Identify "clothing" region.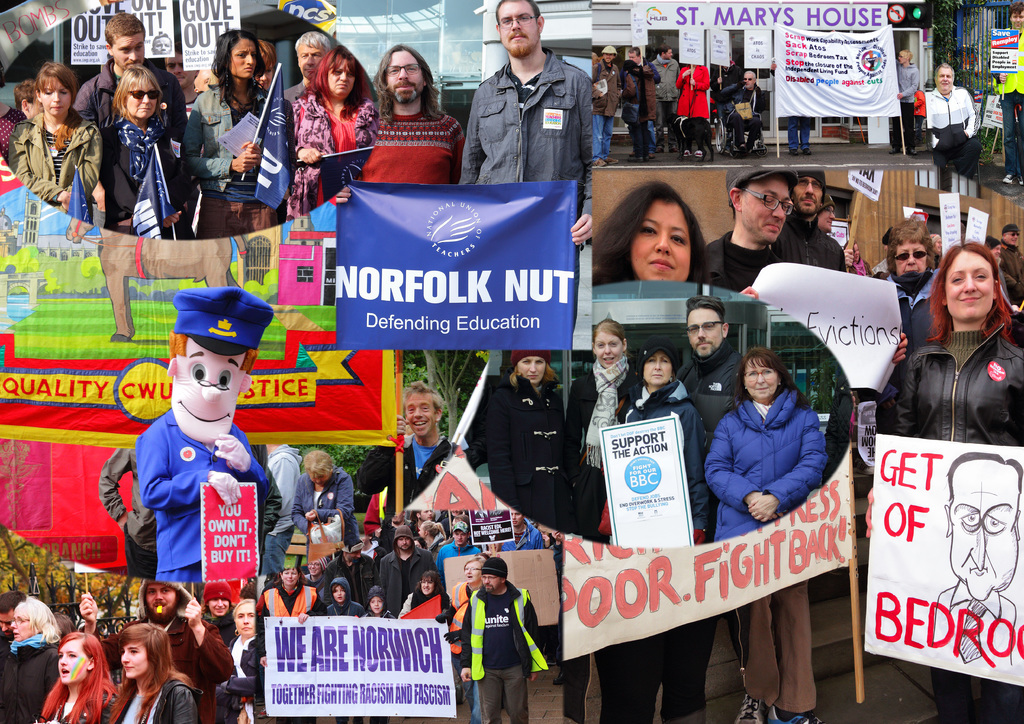
Region: bbox=[10, 110, 101, 213].
